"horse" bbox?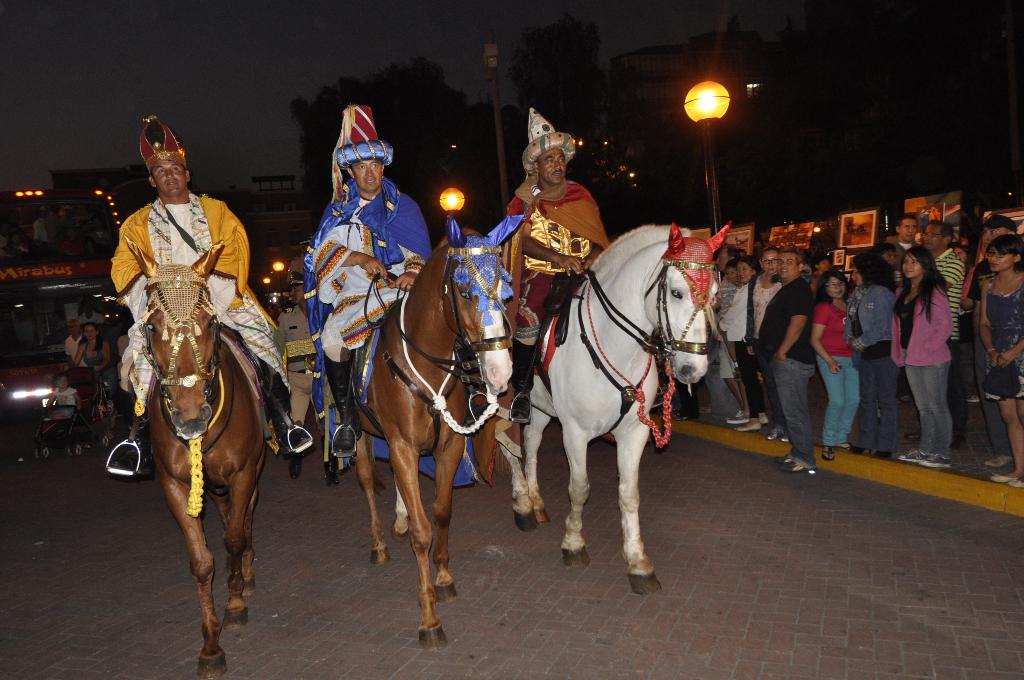
x1=350 y1=207 x2=529 y2=648
